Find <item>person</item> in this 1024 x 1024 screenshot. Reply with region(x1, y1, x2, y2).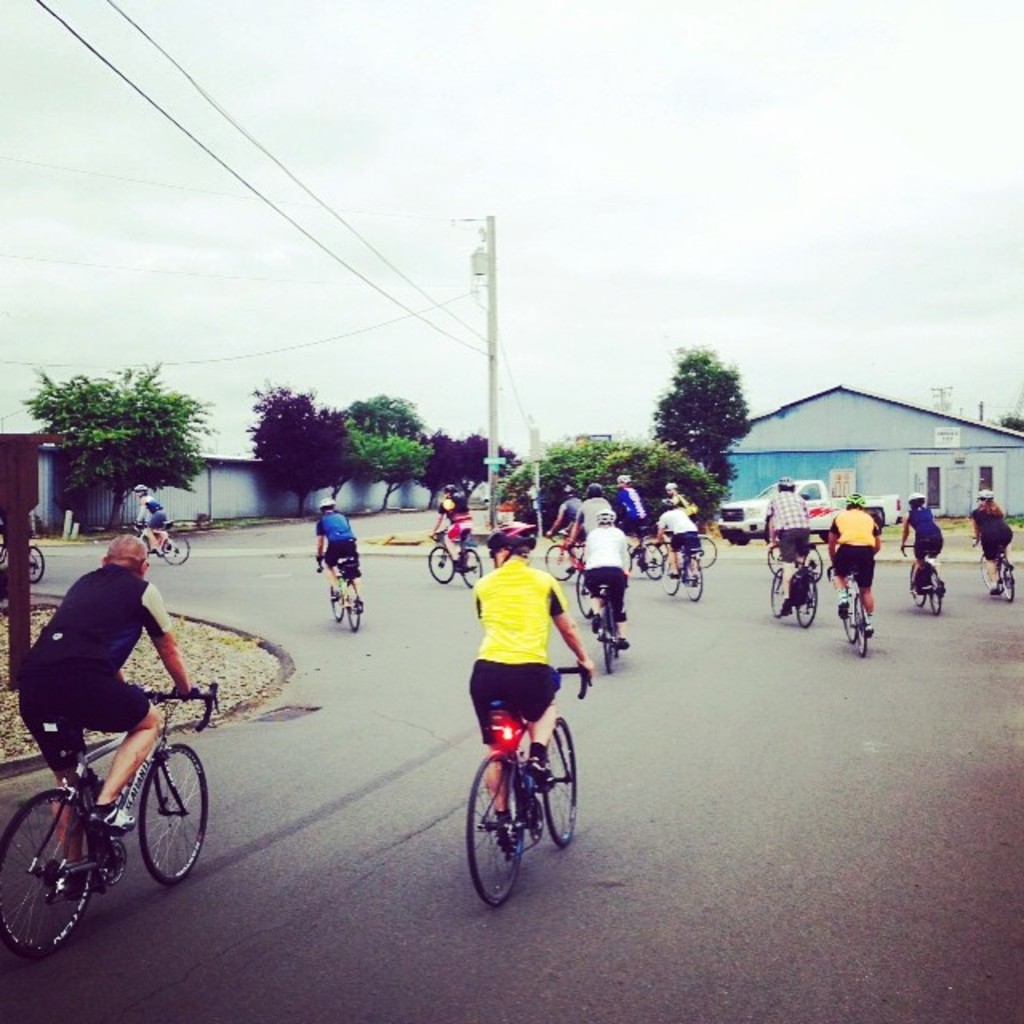
region(661, 501, 699, 581).
